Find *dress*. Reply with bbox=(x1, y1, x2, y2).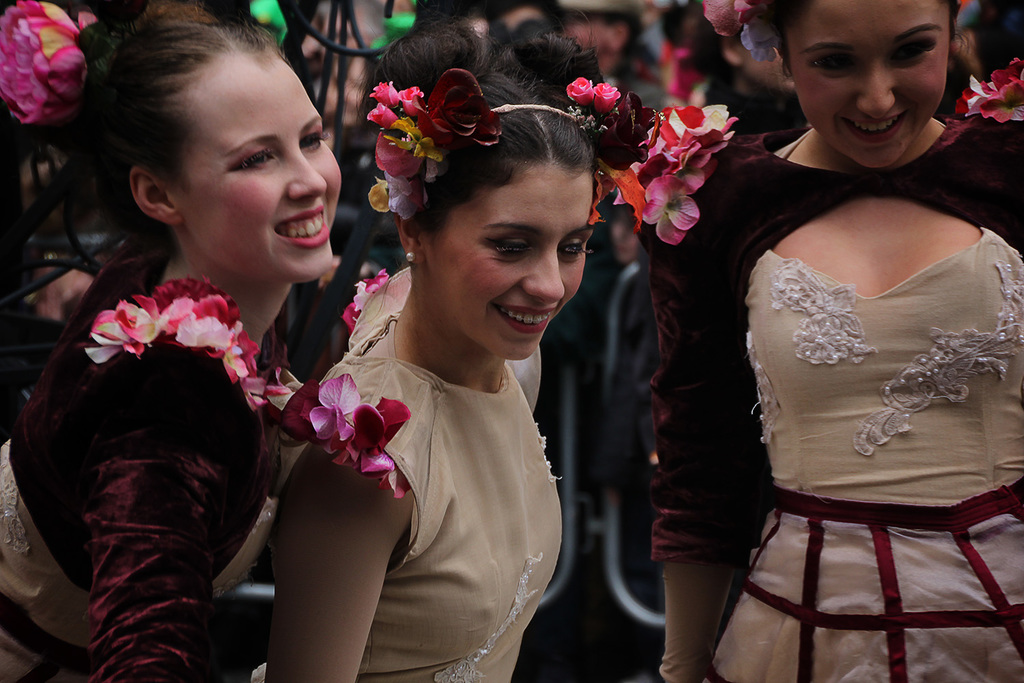
bbox=(698, 116, 1023, 682).
